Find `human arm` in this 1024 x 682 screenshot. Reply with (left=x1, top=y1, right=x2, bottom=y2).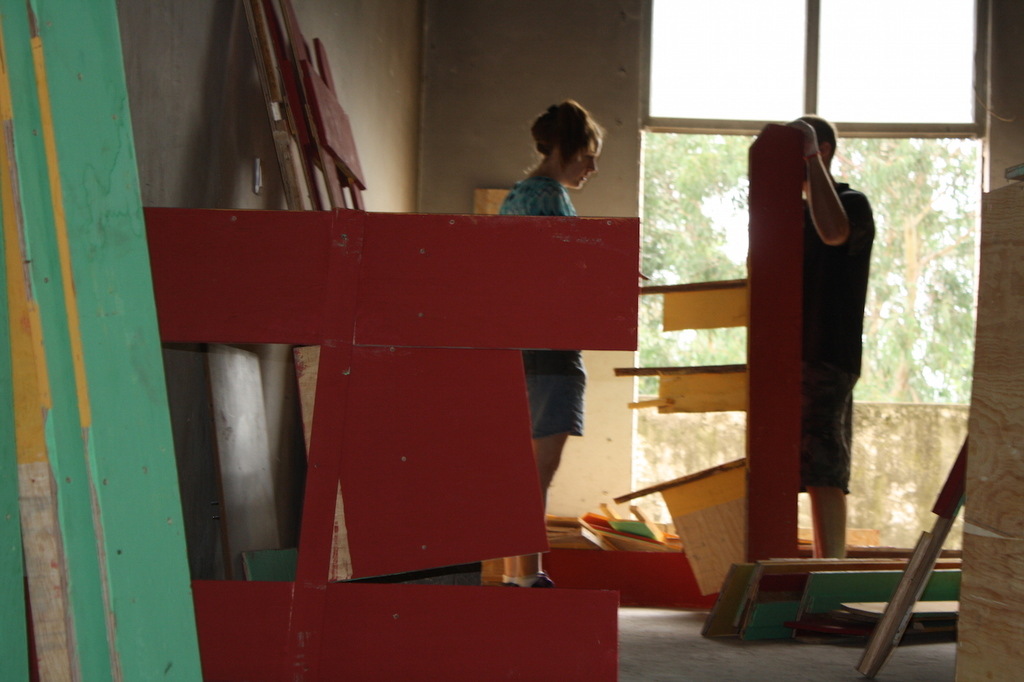
(left=530, top=189, right=572, bottom=216).
